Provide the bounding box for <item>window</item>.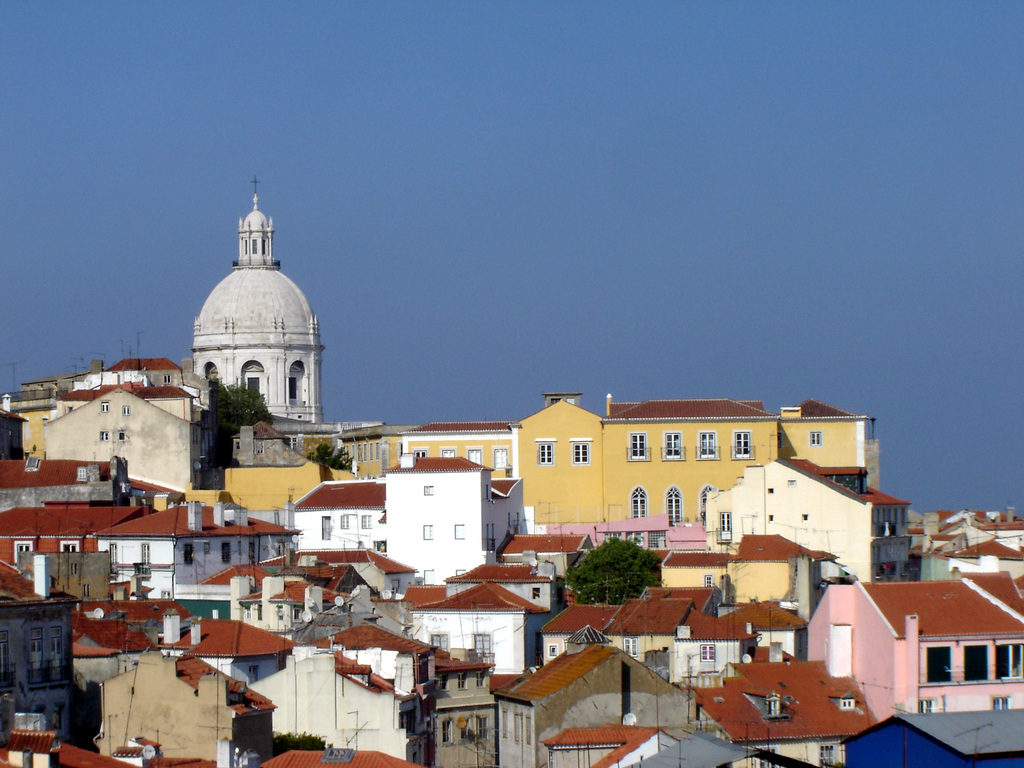
<box>99,401,108,410</box>.
